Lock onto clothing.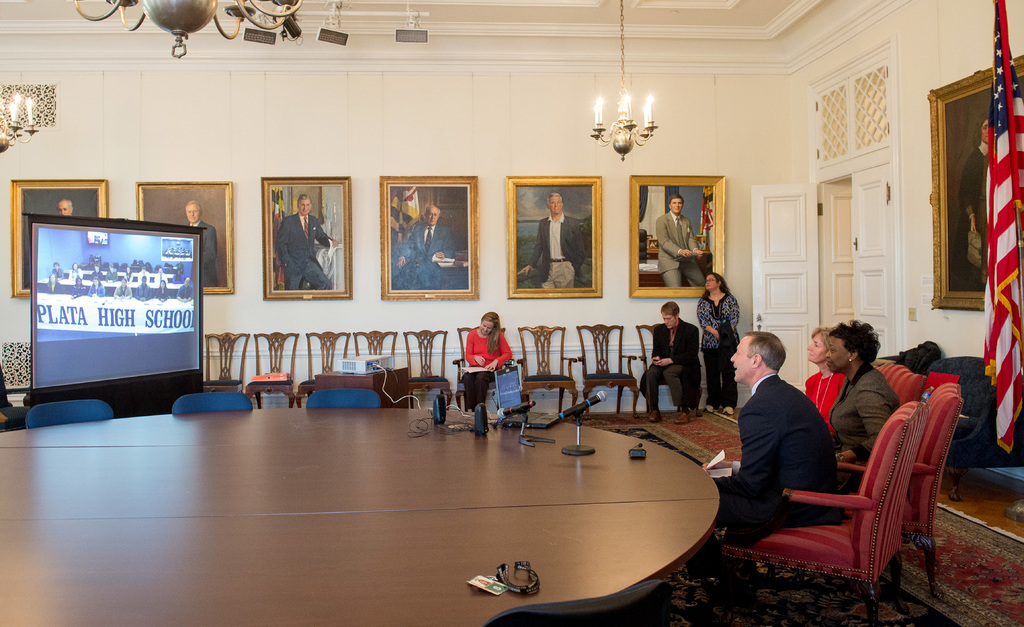
Locked: crop(531, 214, 586, 291).
